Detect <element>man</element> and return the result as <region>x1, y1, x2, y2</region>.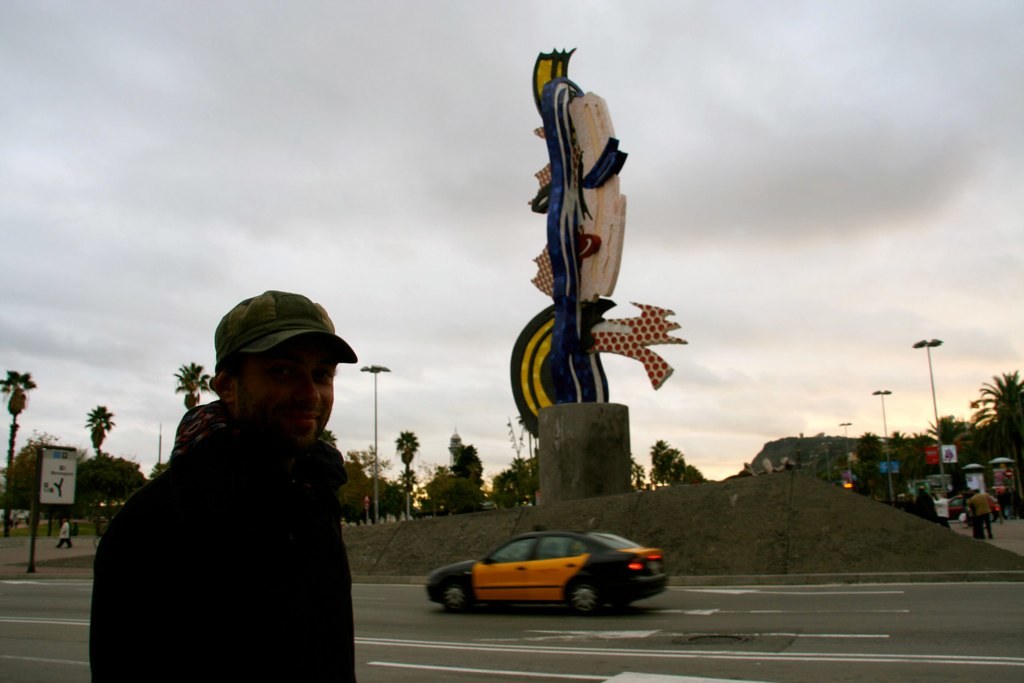
<region>88, 287, 397, 675</region>.
